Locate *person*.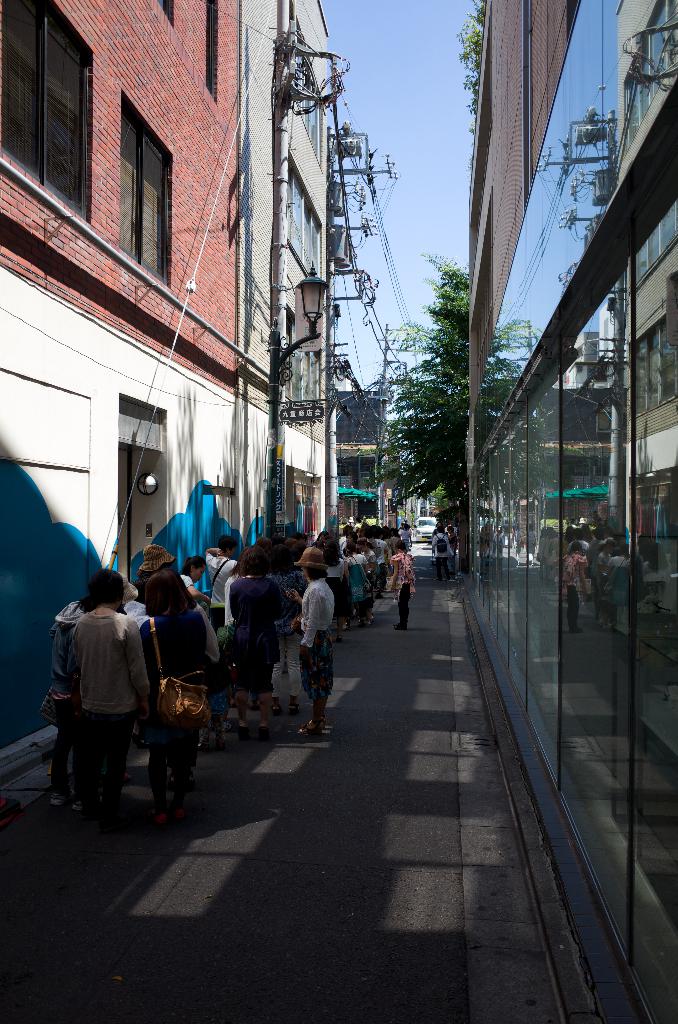
Bounding box: {"x1": 430, "y1": 528, "x2": 451, "y2": 582}.
